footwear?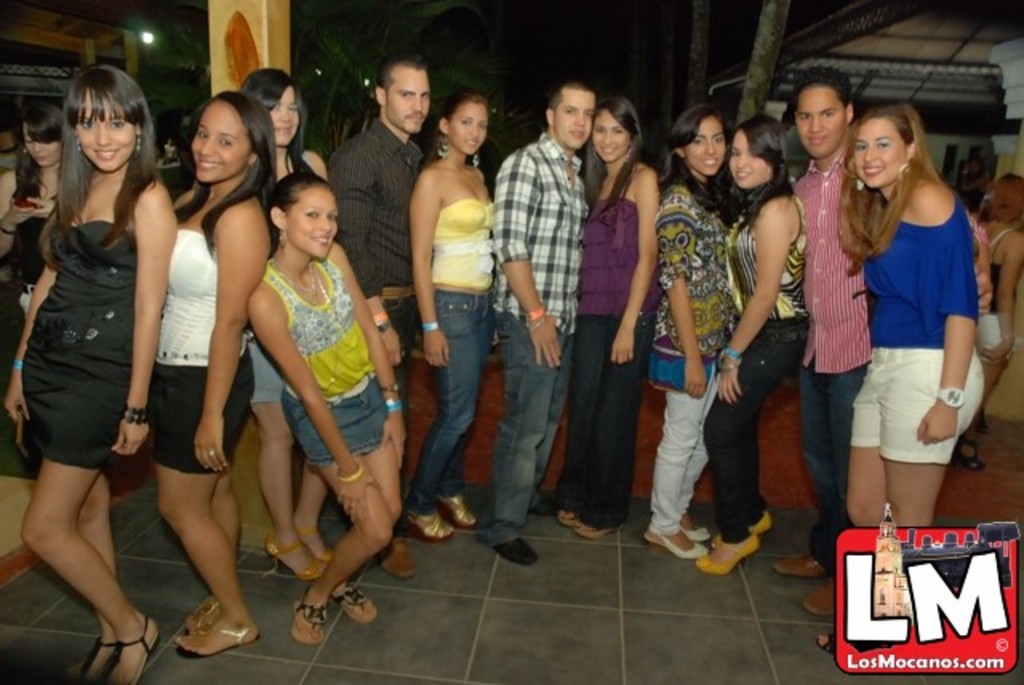
(67, 634, 118, 683)
